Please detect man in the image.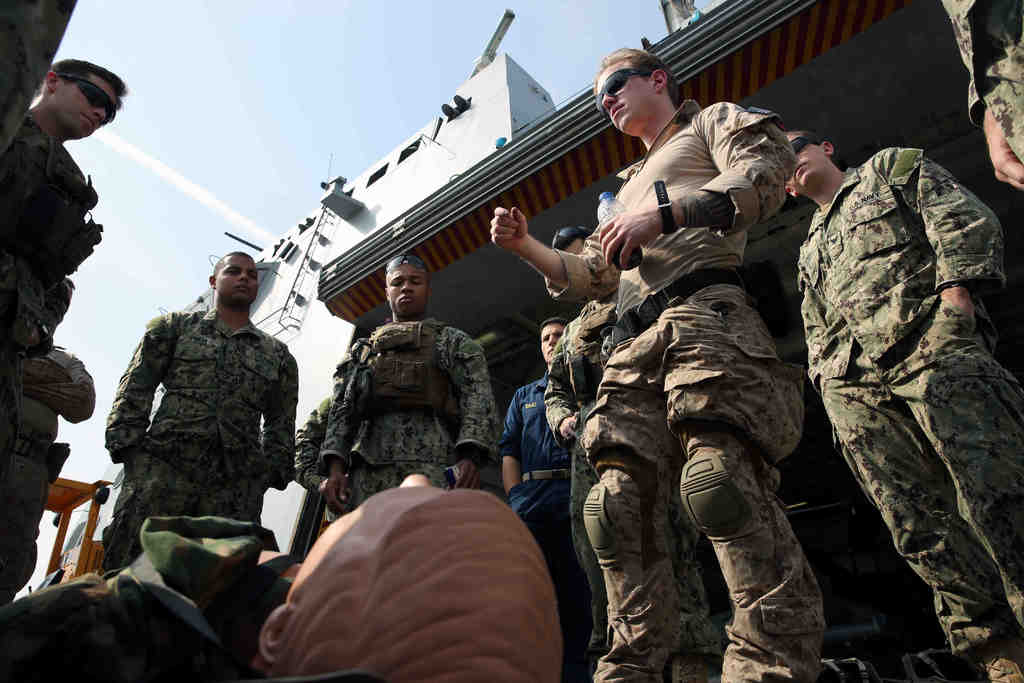
left=781, top=126, right=1023, bottom=682.
